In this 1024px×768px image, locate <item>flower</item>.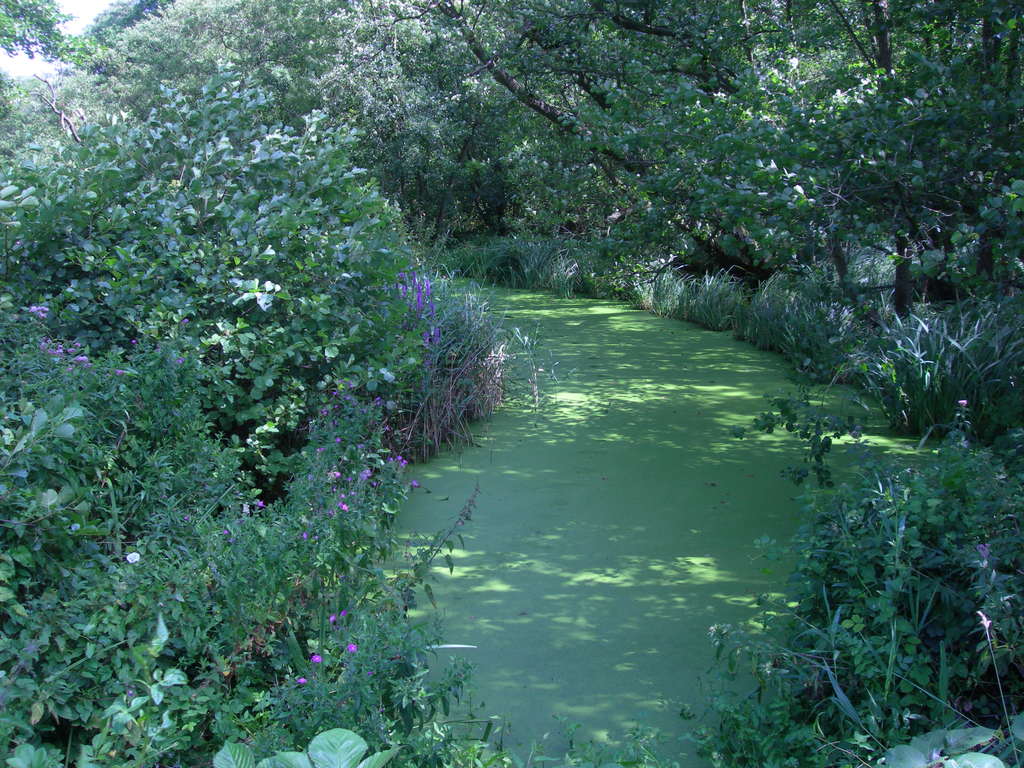
Bounding box: 341:504:344:506.
